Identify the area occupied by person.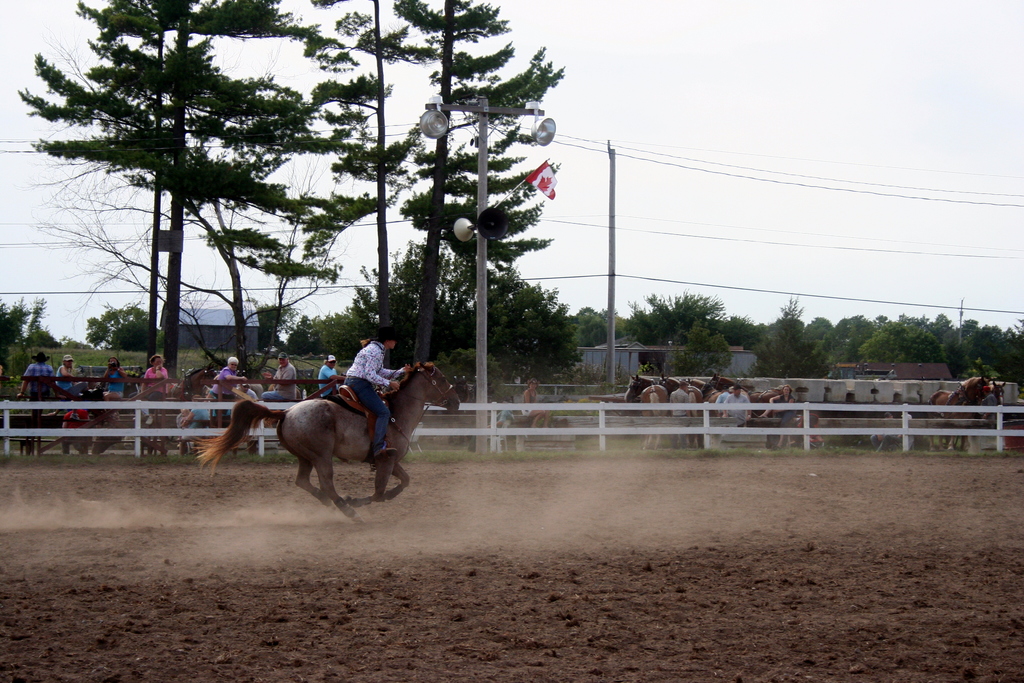
Area: Rect(99, 357, 124, 406).
